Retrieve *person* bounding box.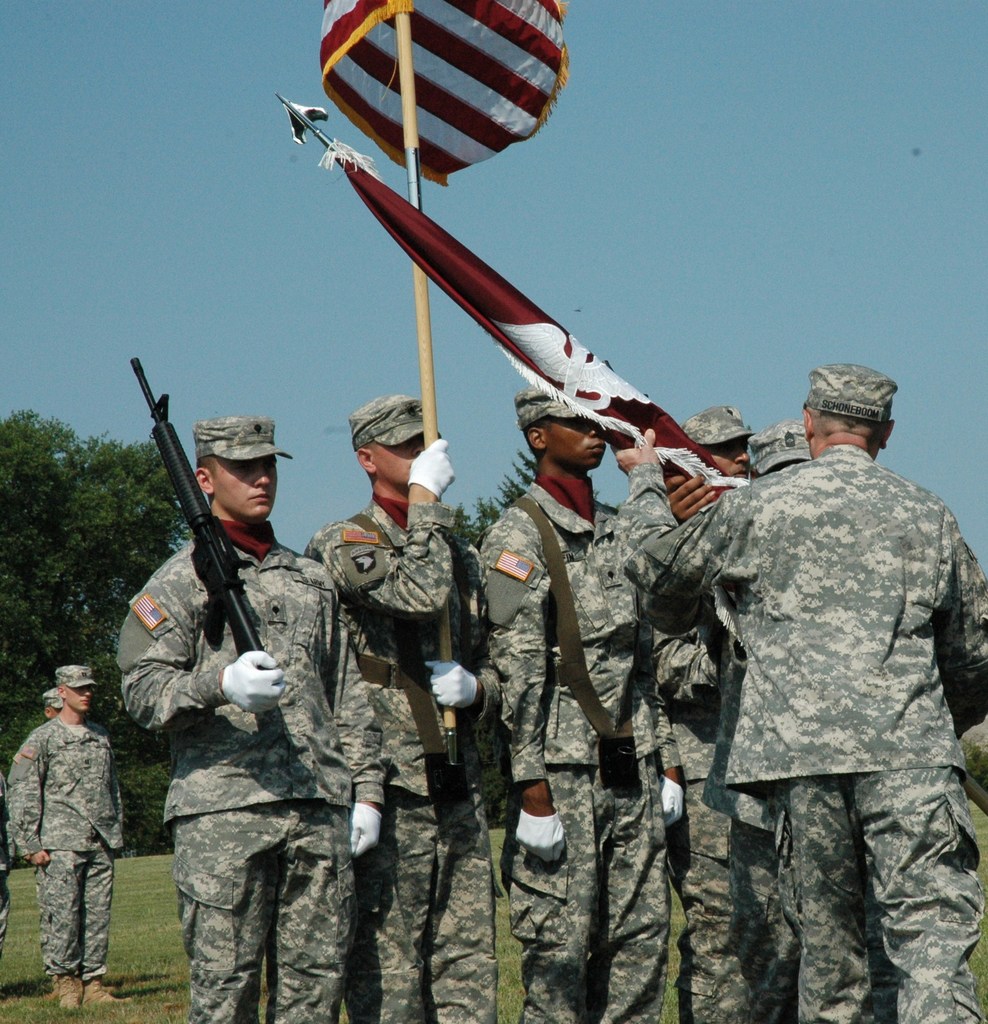
Bounding box: 11, 672, 125, 1003.
